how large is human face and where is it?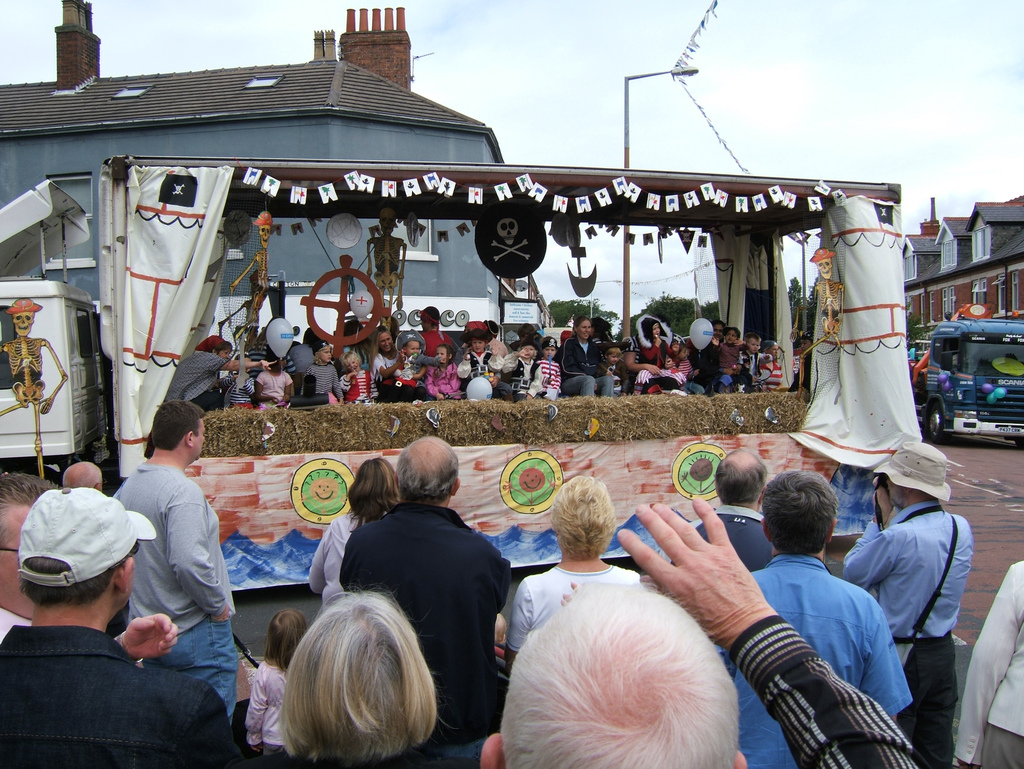
Bounding box: x1=251 y1=325 x2=257 y2=340.
